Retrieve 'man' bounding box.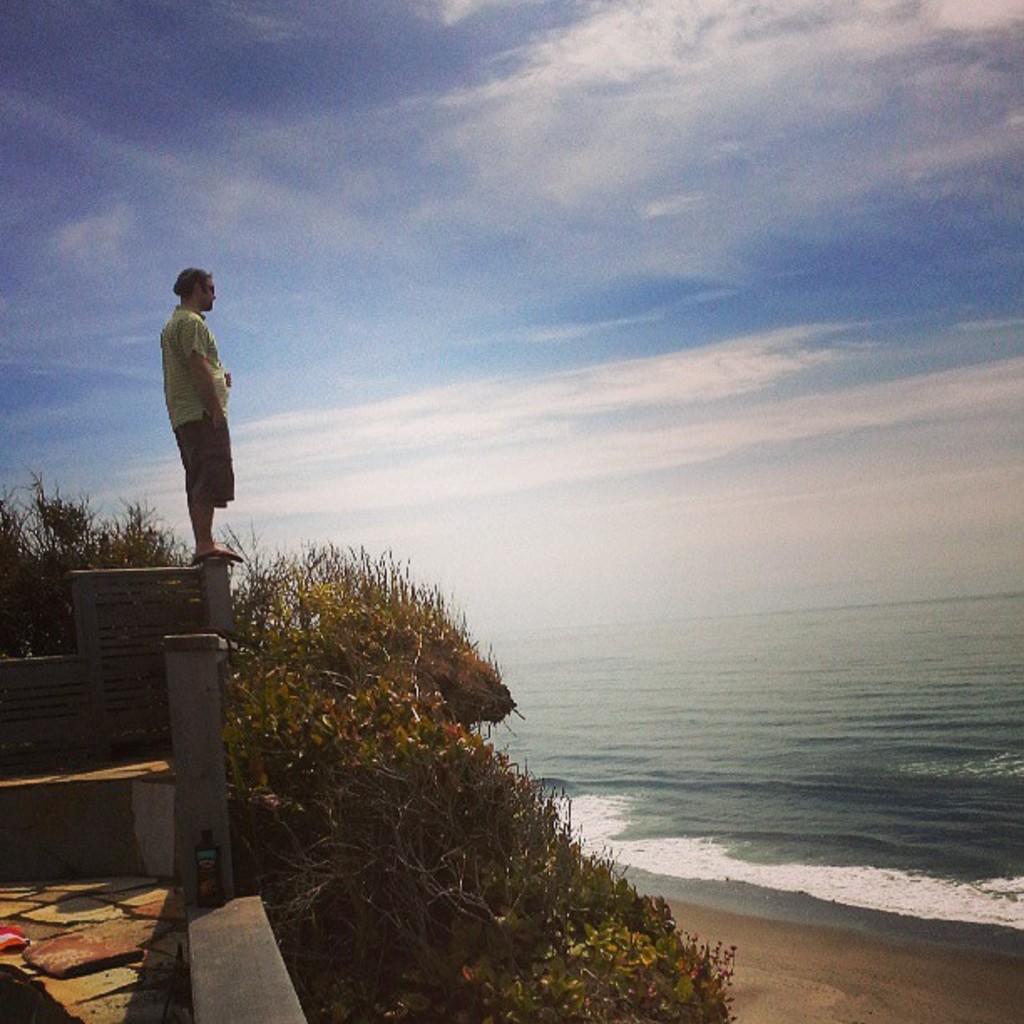
Bounding box: [131, 268, 249, 581].
